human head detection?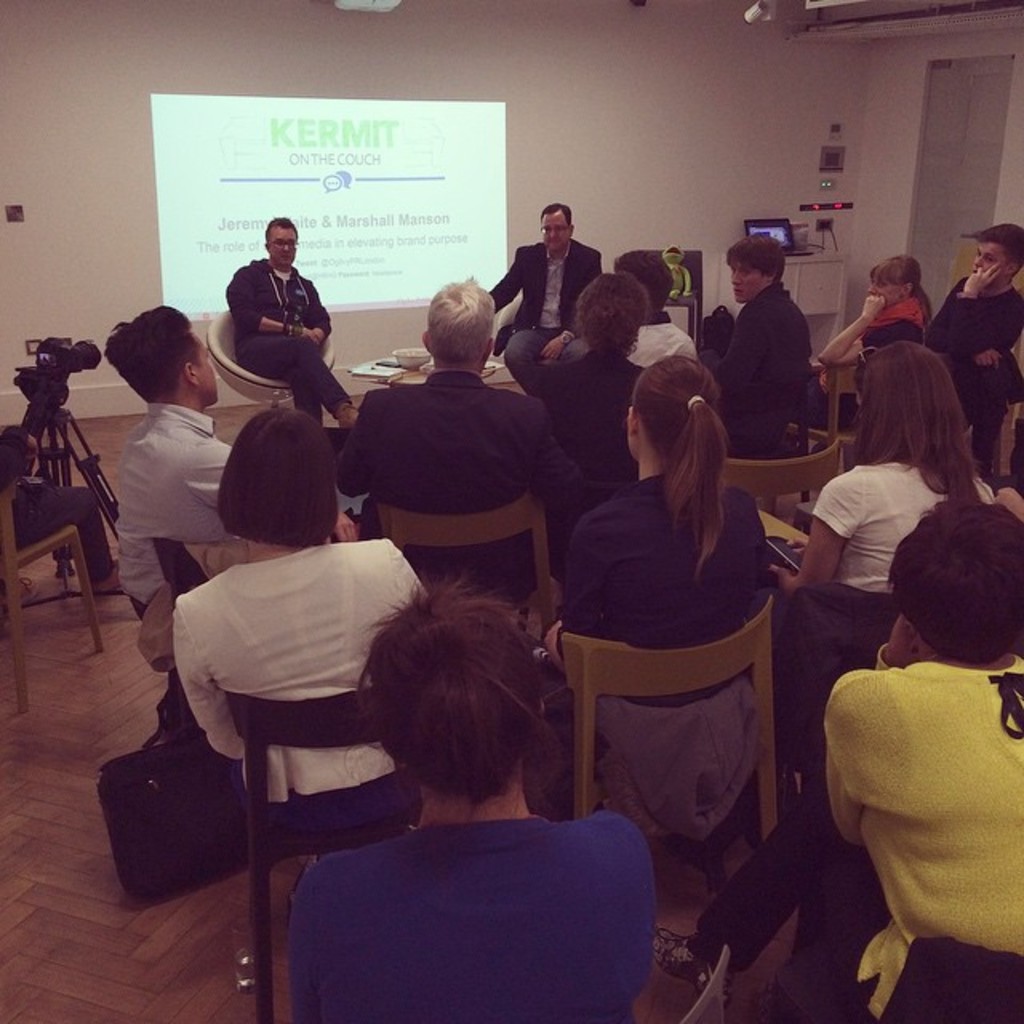
select_region(349, 574, 558, 811)
